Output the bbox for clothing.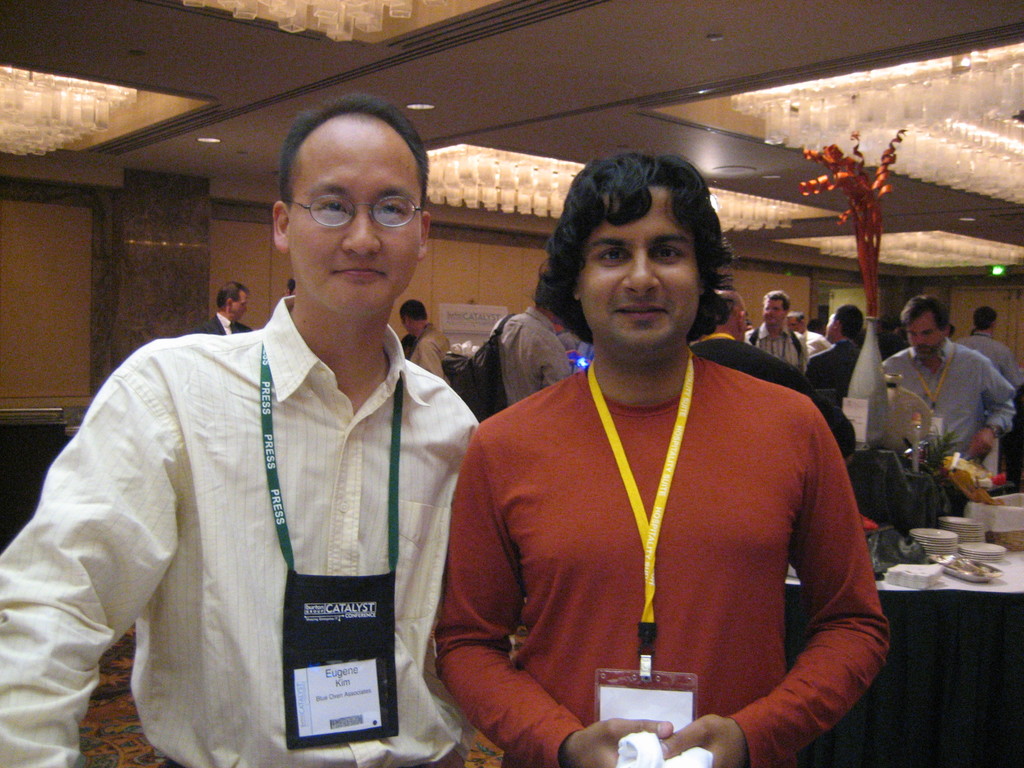
BBox(799, 328, 832, 359).
